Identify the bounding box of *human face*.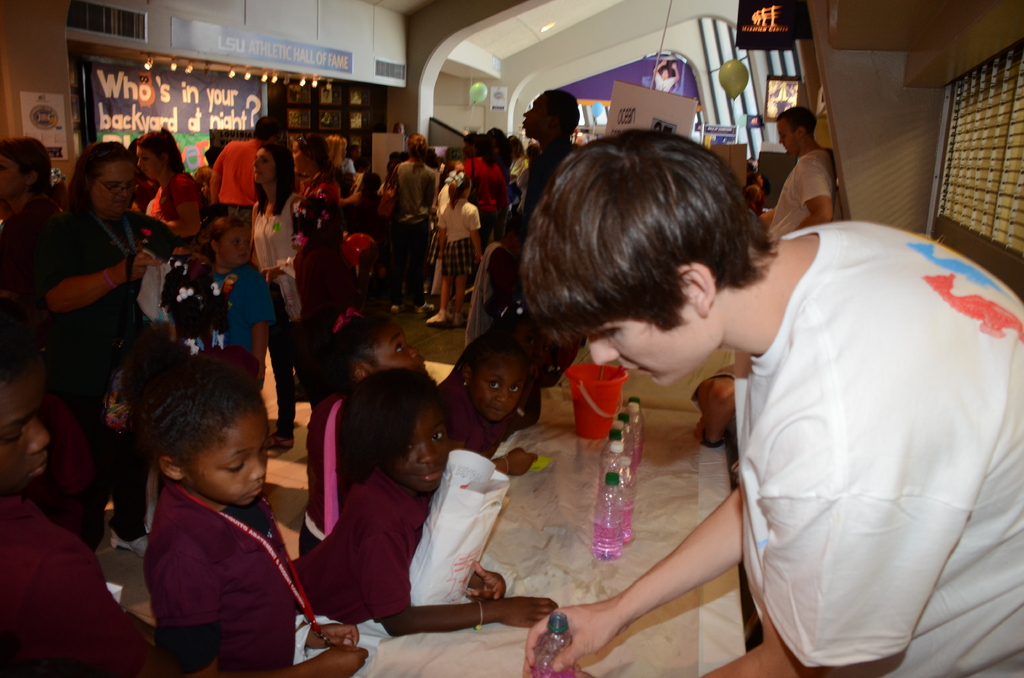
<box>387,401,450,490</box>.
